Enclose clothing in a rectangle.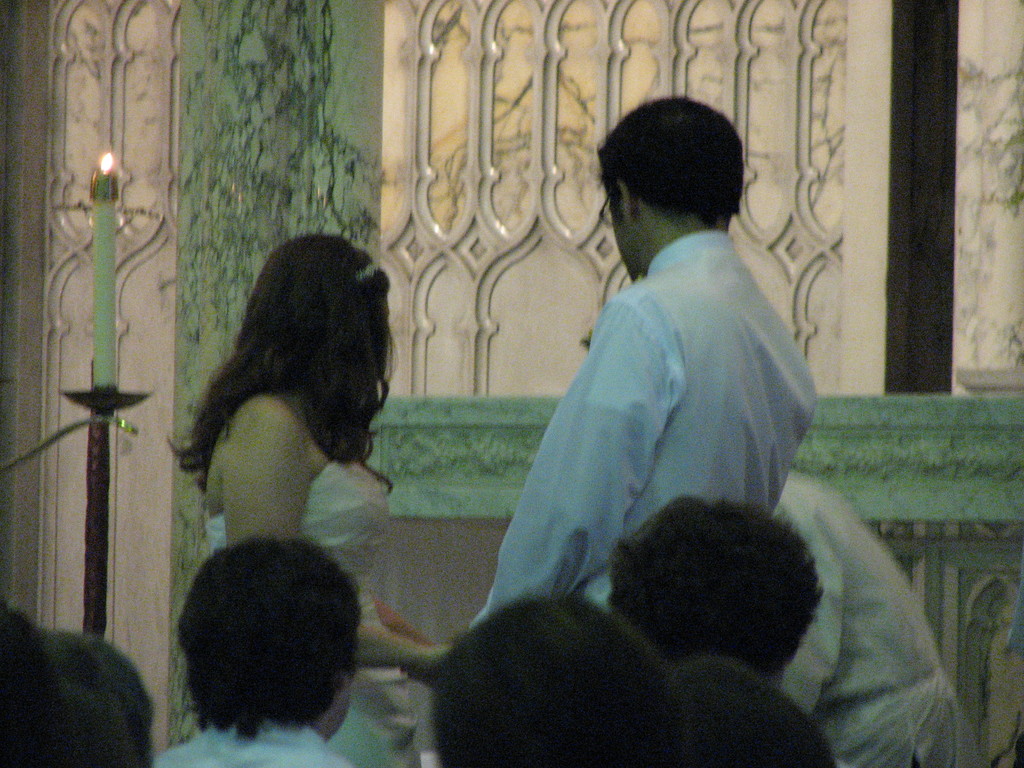
bbox=[764, 461, 970, 767].
